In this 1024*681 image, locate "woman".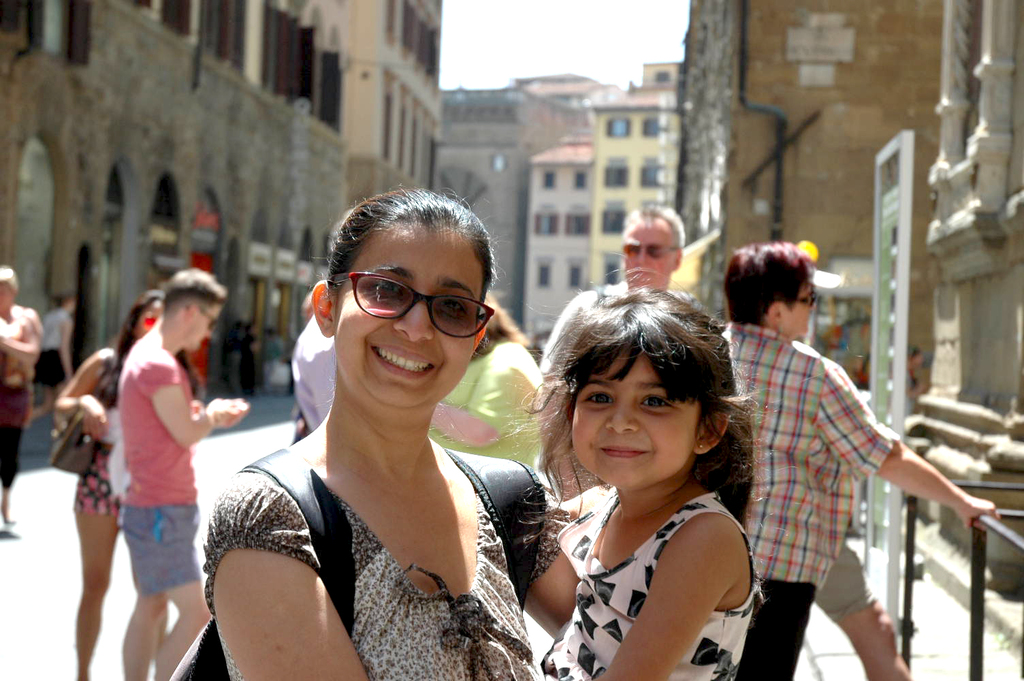
Bounding box: x1=0 y1=266 x2=41 y2=540.
